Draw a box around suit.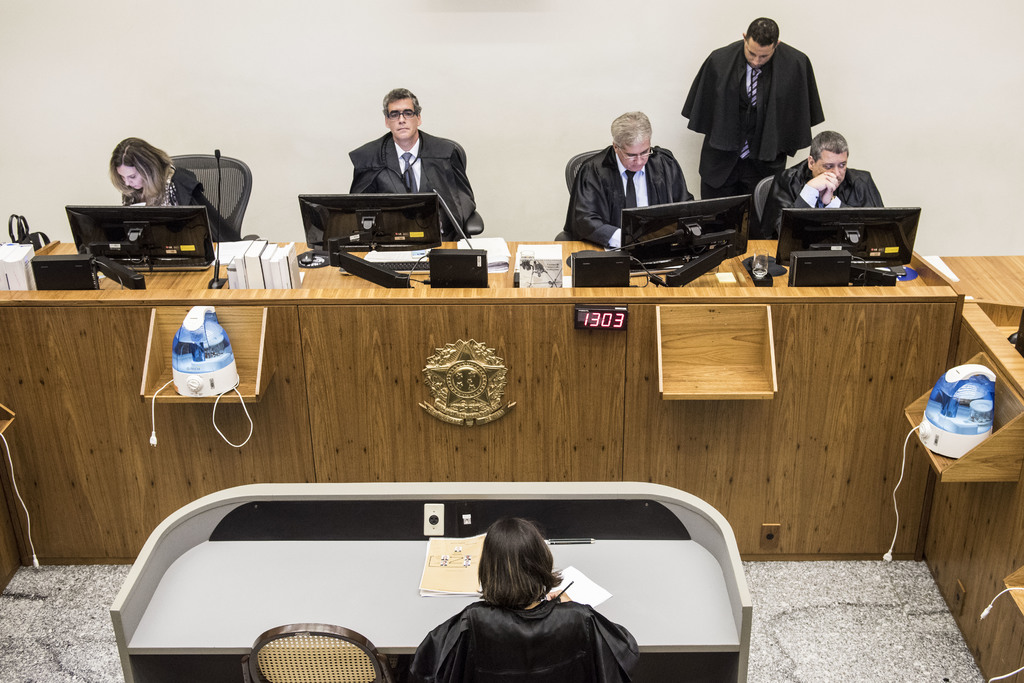
Rect(363, 113, 476, 221).
